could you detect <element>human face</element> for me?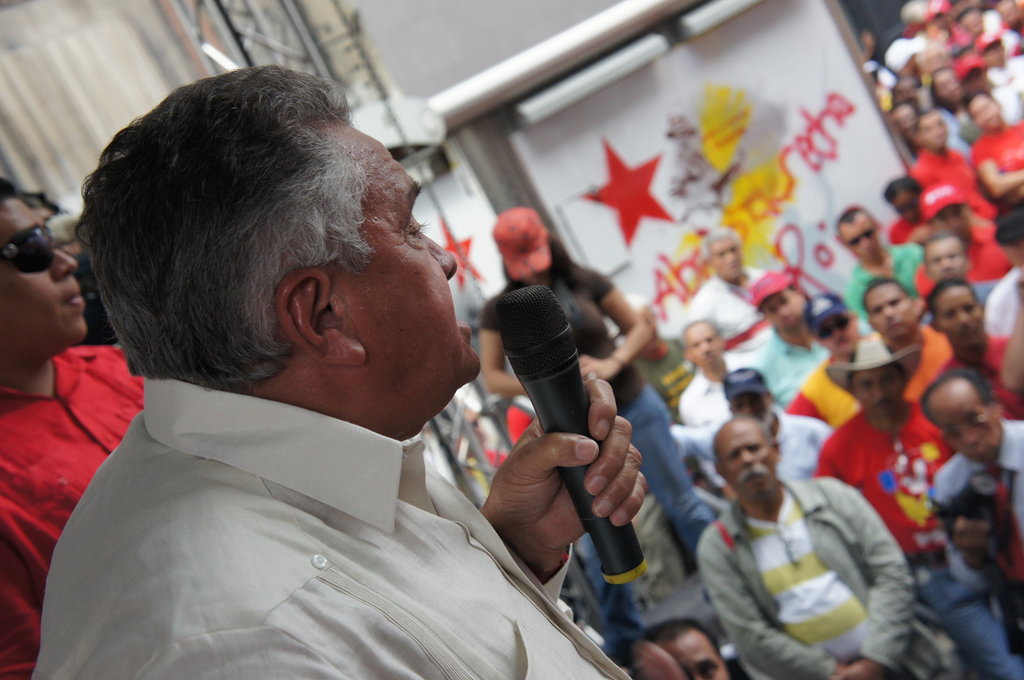
Detection result: (934,198,984,247).
